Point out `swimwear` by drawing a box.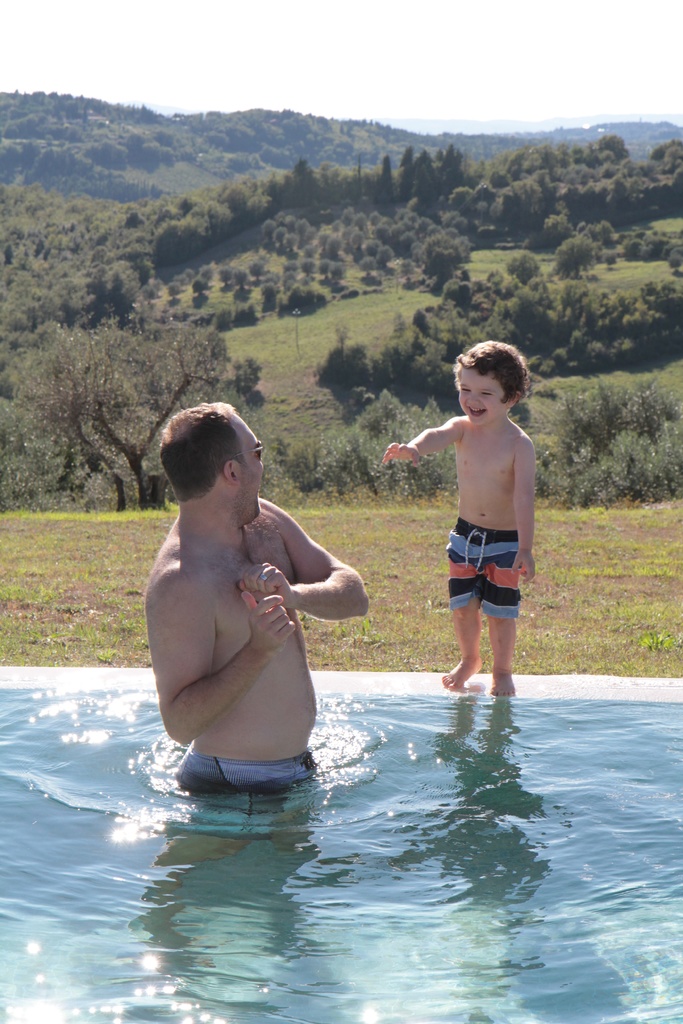
rect(440, 519, 525, 613).
